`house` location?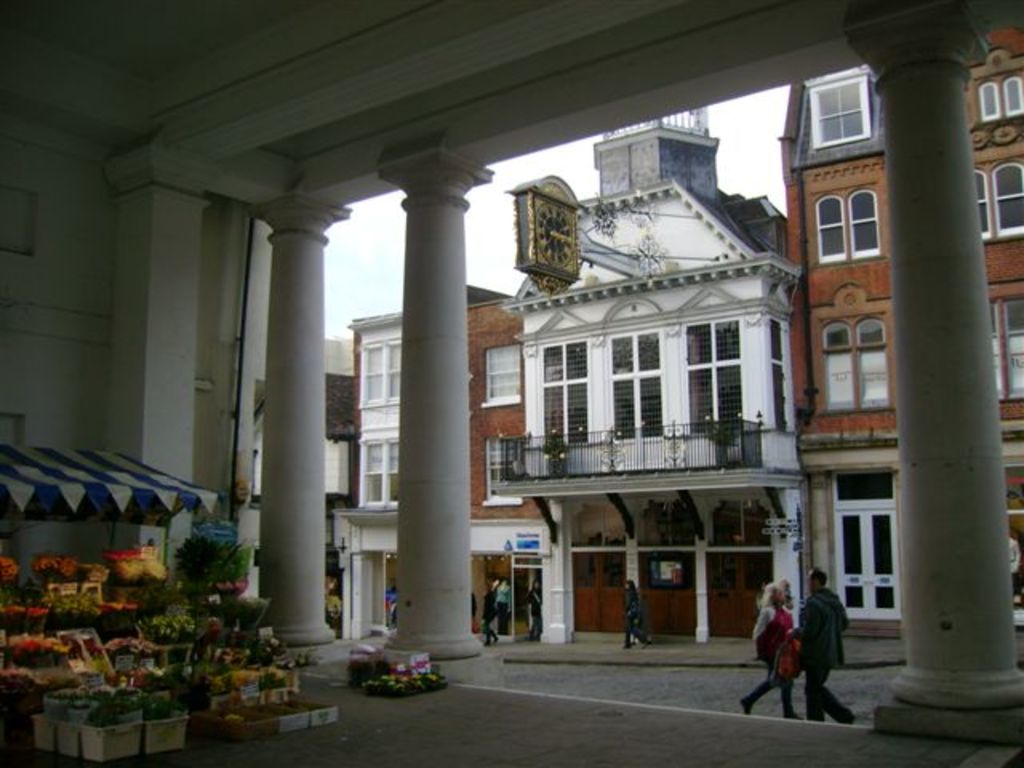
box=[334, 104, 803, 645]
